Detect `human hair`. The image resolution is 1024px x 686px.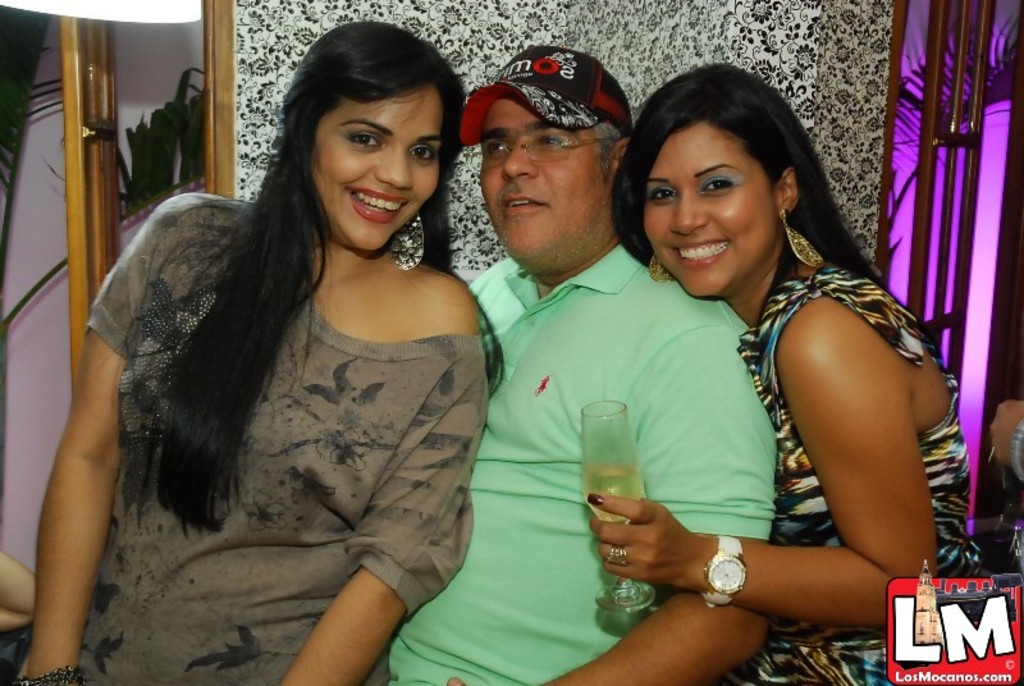
<box>100,15,506,549</box>.
